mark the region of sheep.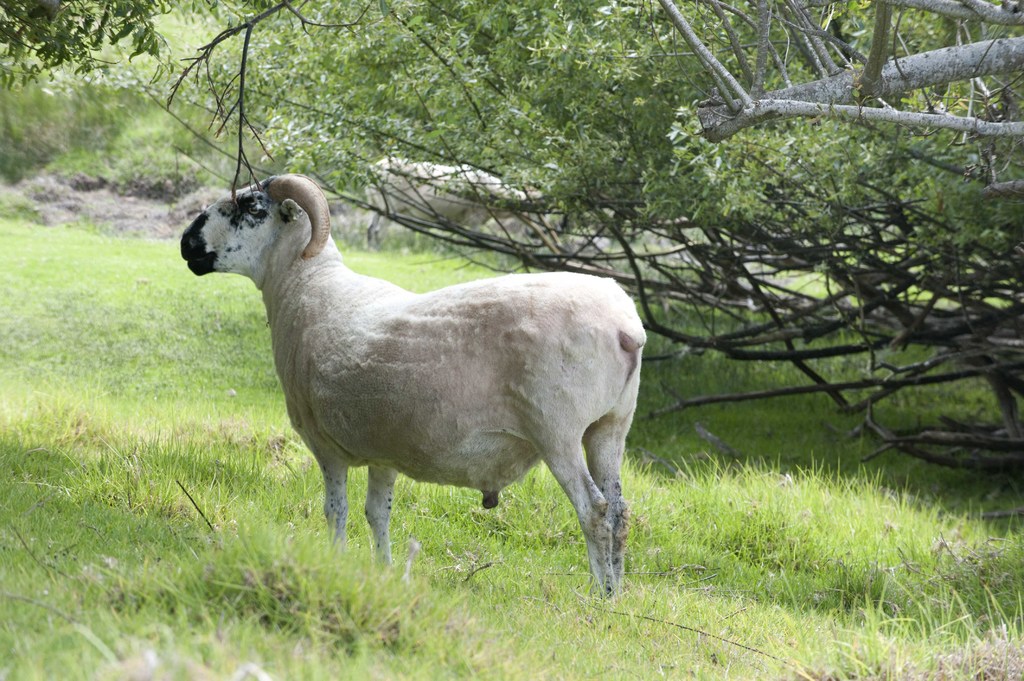
Region: (x1=177, y1=168, x2=657, y2=599).
